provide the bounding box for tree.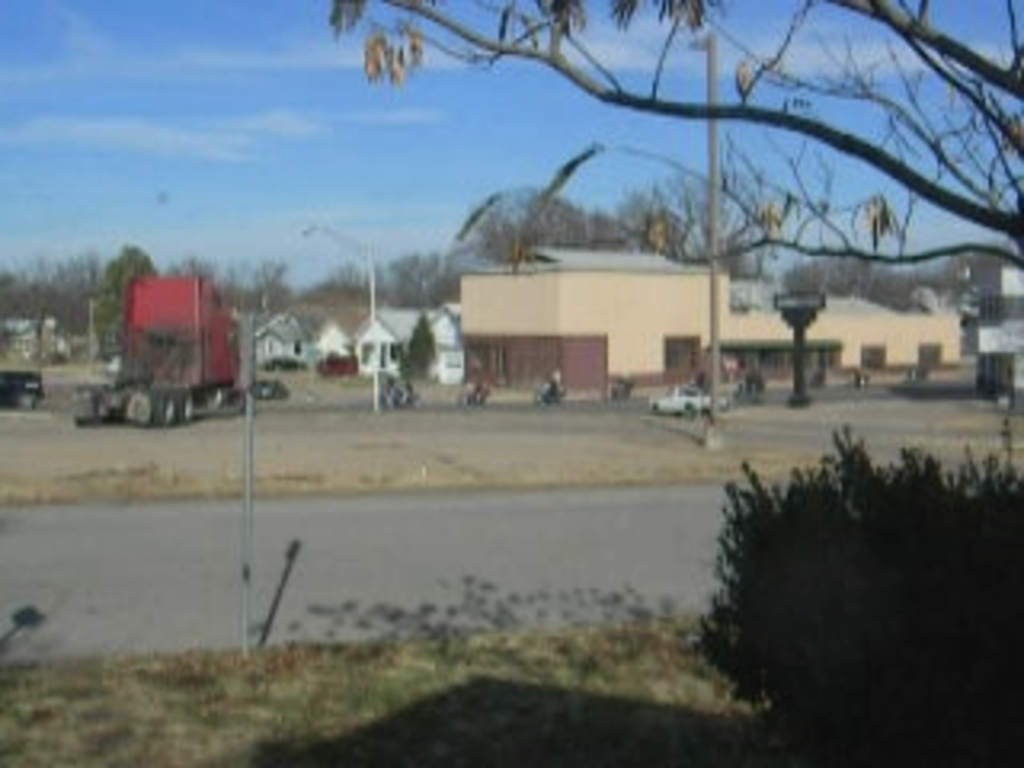
<region>675, 384, 1014, 717</region>.
